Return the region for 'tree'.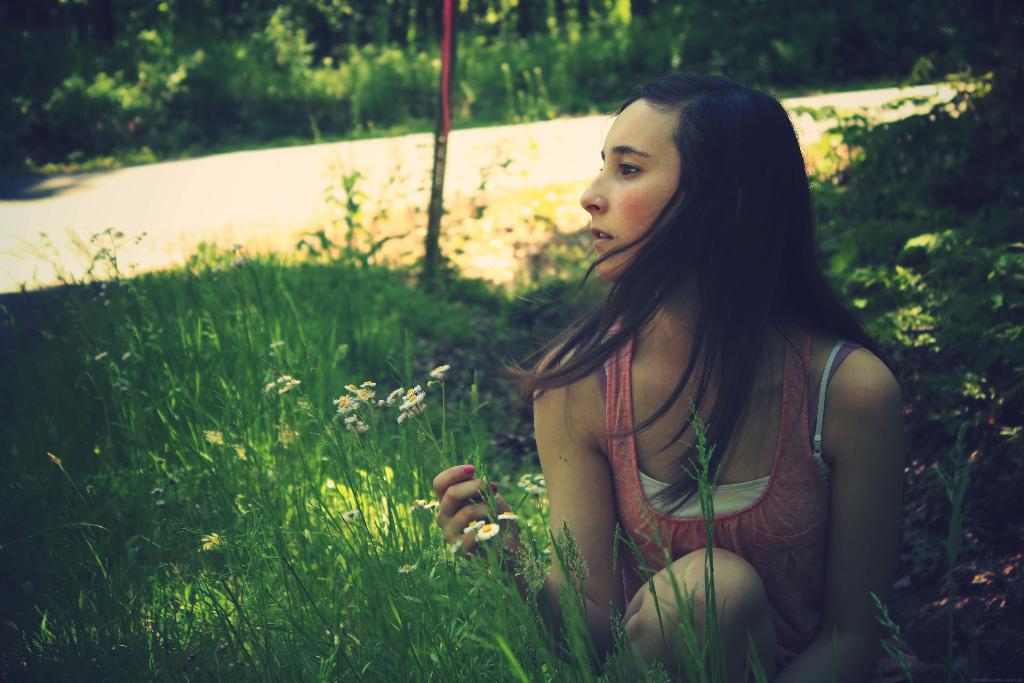
<bbox>619, 0, 1023, 199</bbox>.
